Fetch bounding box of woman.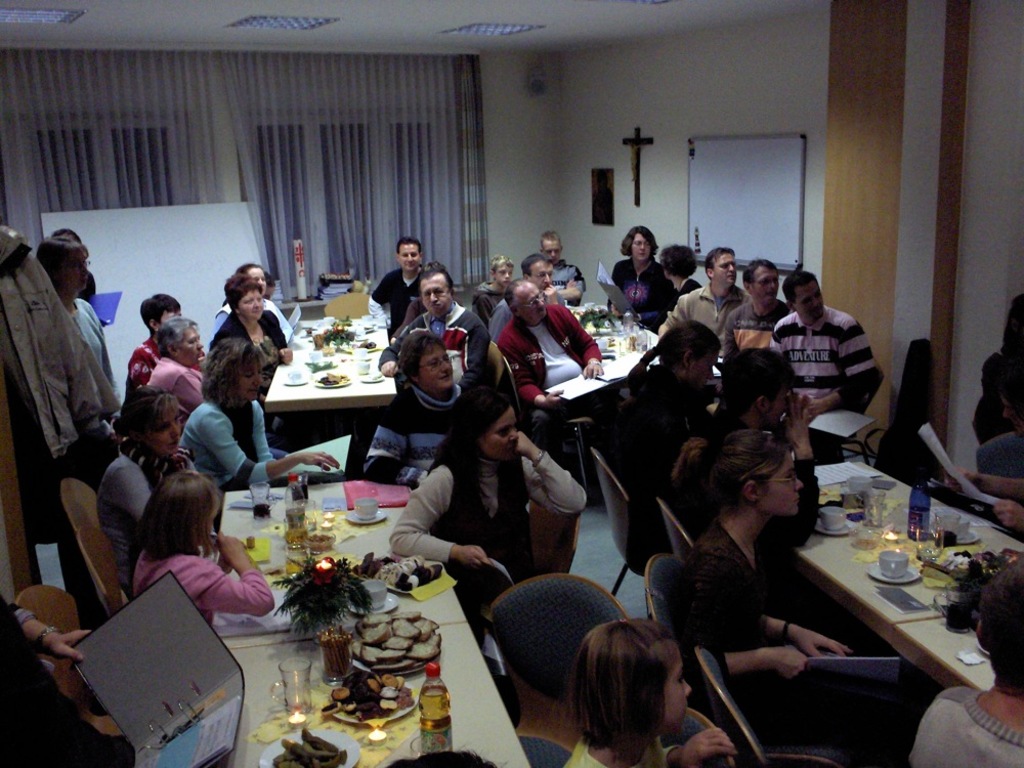
Bbox: <region>659, 245, 709, 305</region>.
